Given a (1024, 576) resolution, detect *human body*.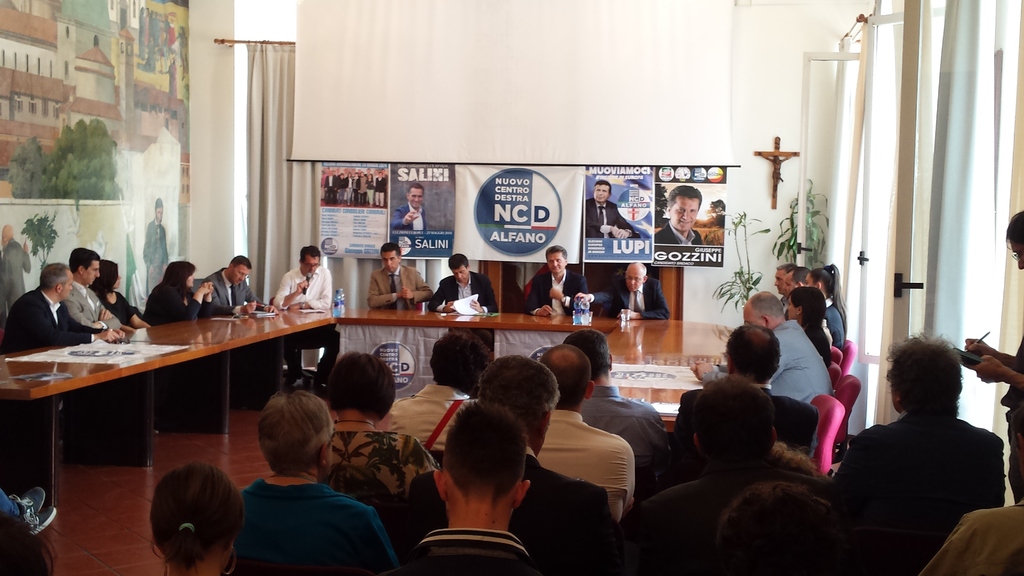
<region>0, 238, 31, 314</region>.
